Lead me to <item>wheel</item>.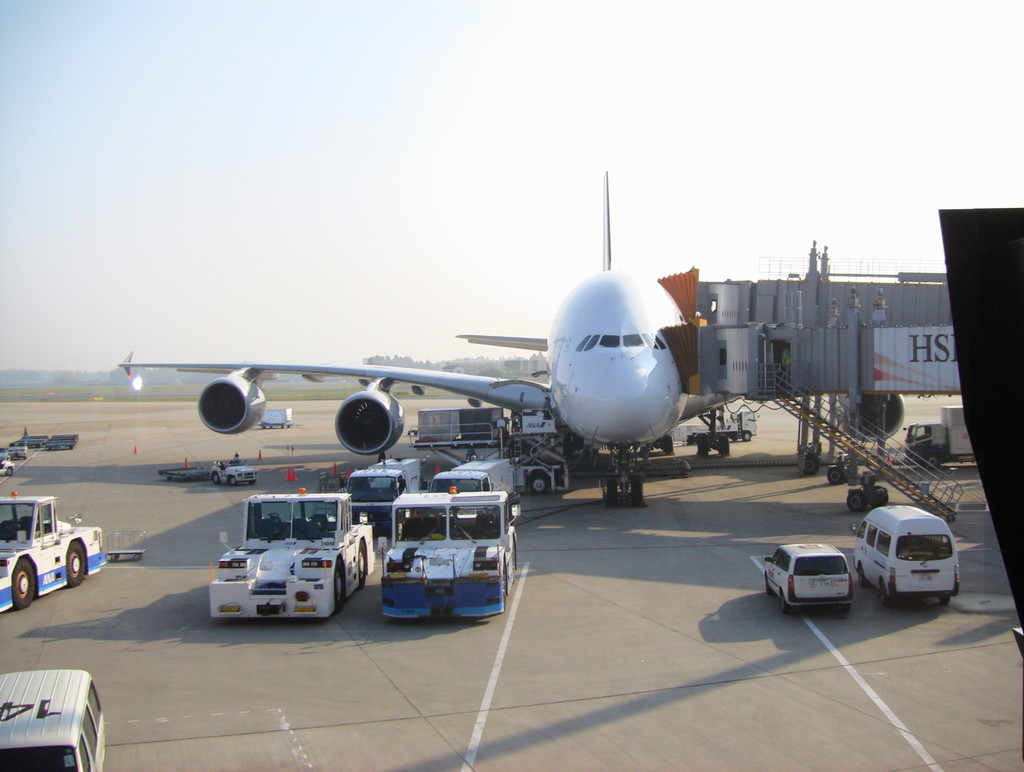
Lead to region(941, 595, 950, 605).
